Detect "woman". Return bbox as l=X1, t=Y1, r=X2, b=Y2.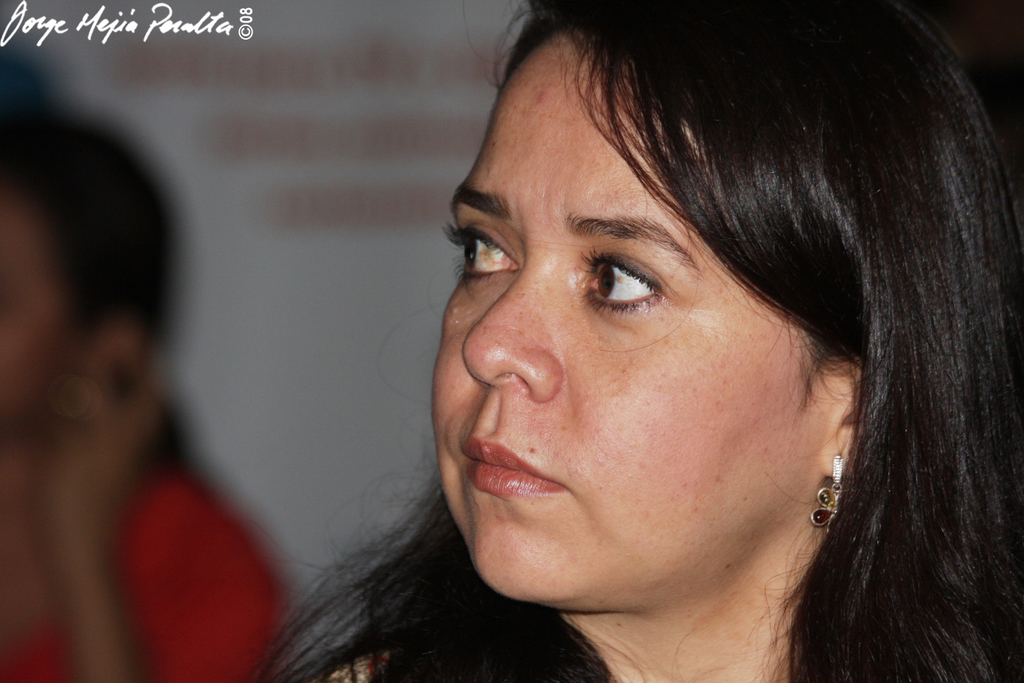
l=262, t=0, r=1023, b=678.
